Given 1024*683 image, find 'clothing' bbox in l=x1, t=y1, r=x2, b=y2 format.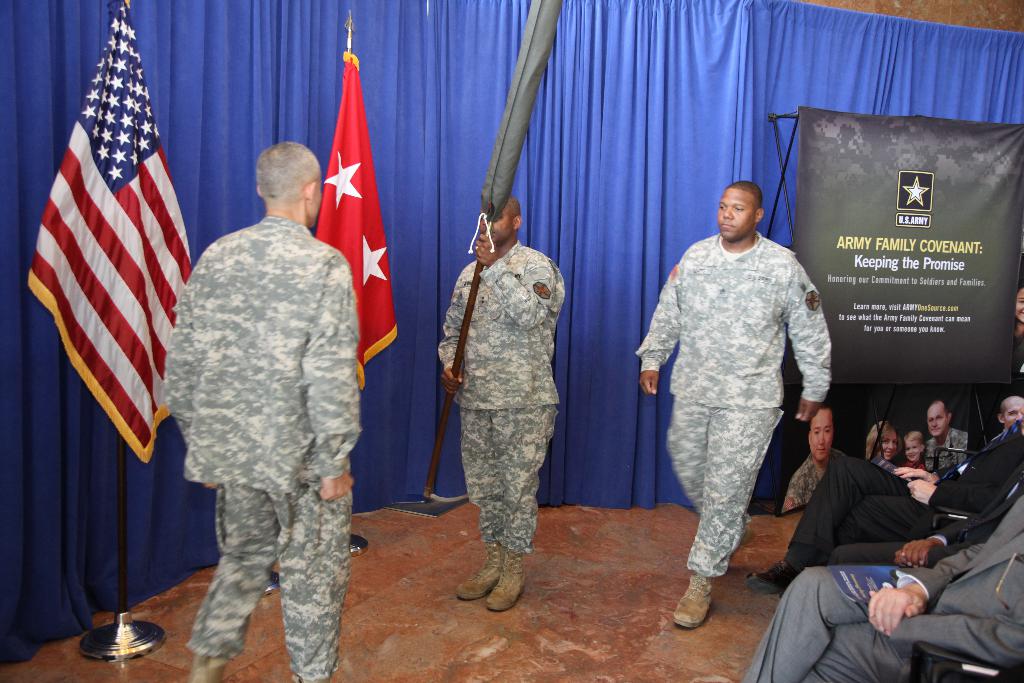
l=785, t=414, r=1023, b=574.
